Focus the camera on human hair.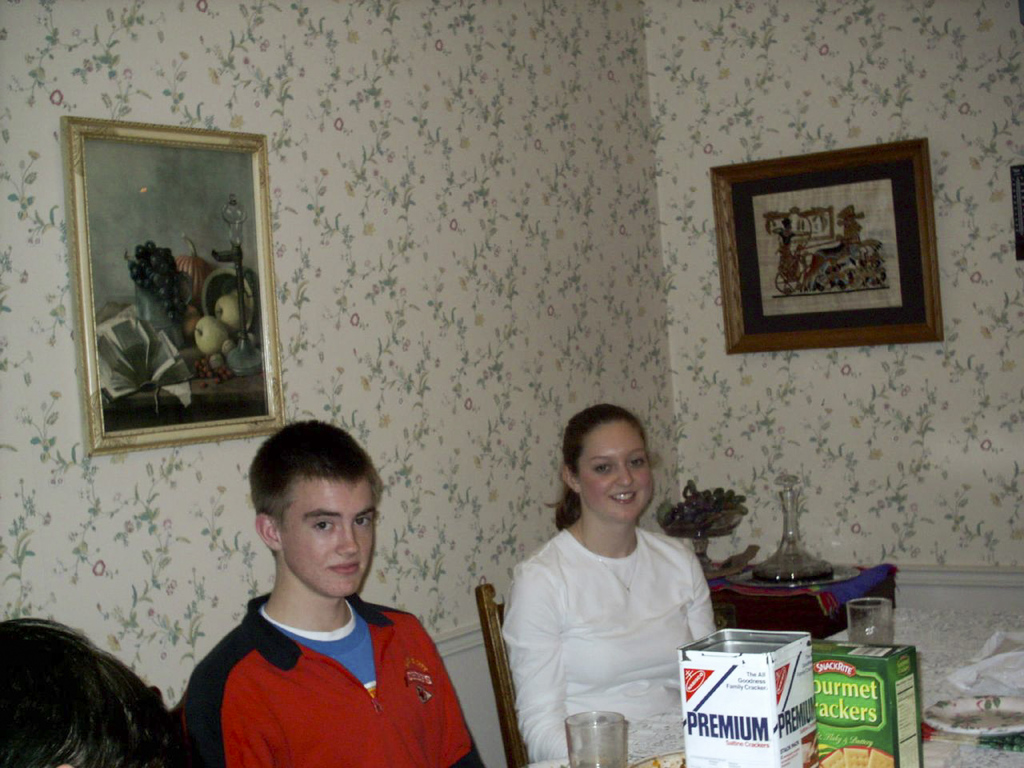
Focus region: bbox=[543, 404, 650, 534].
